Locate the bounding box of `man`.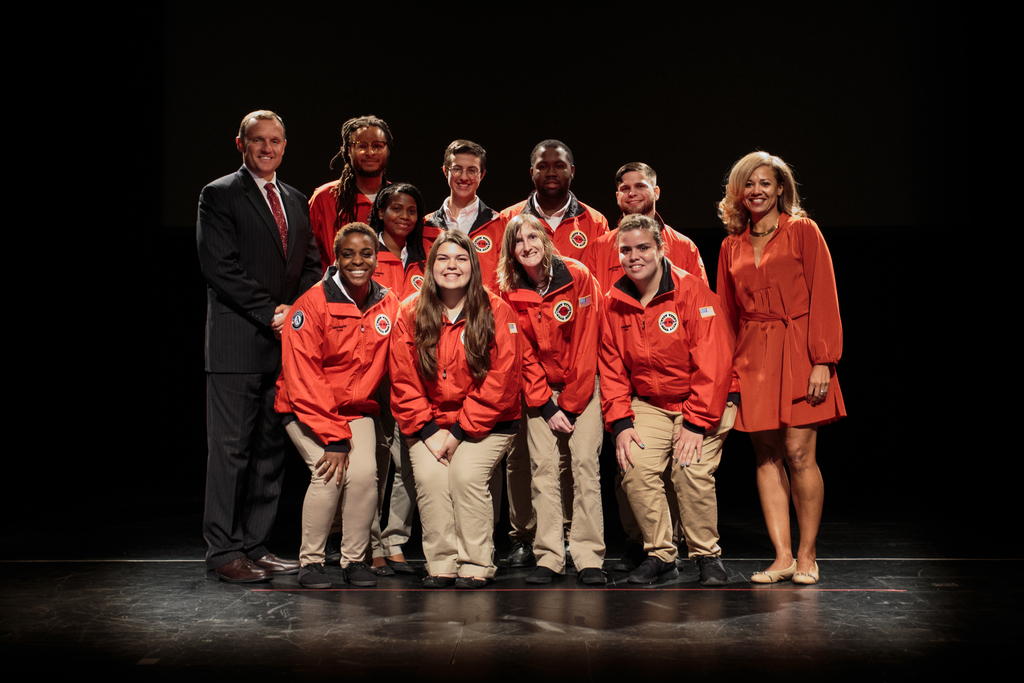
Bounding box: bbox=[305, 117, 399, 267].
